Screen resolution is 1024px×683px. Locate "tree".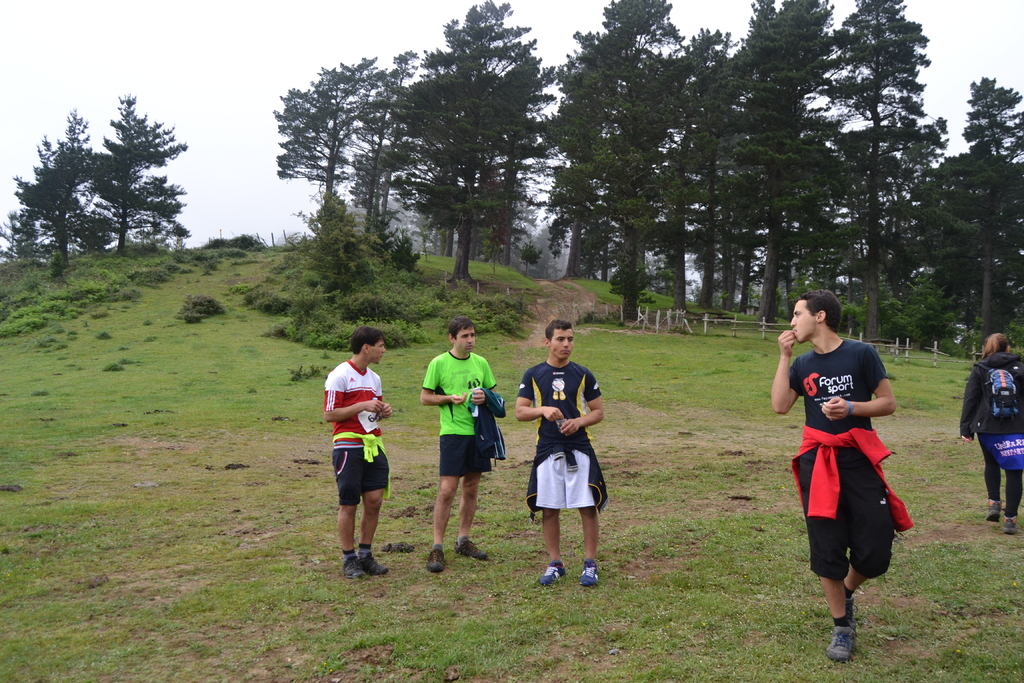
<box>479,63,552,259</box>.
